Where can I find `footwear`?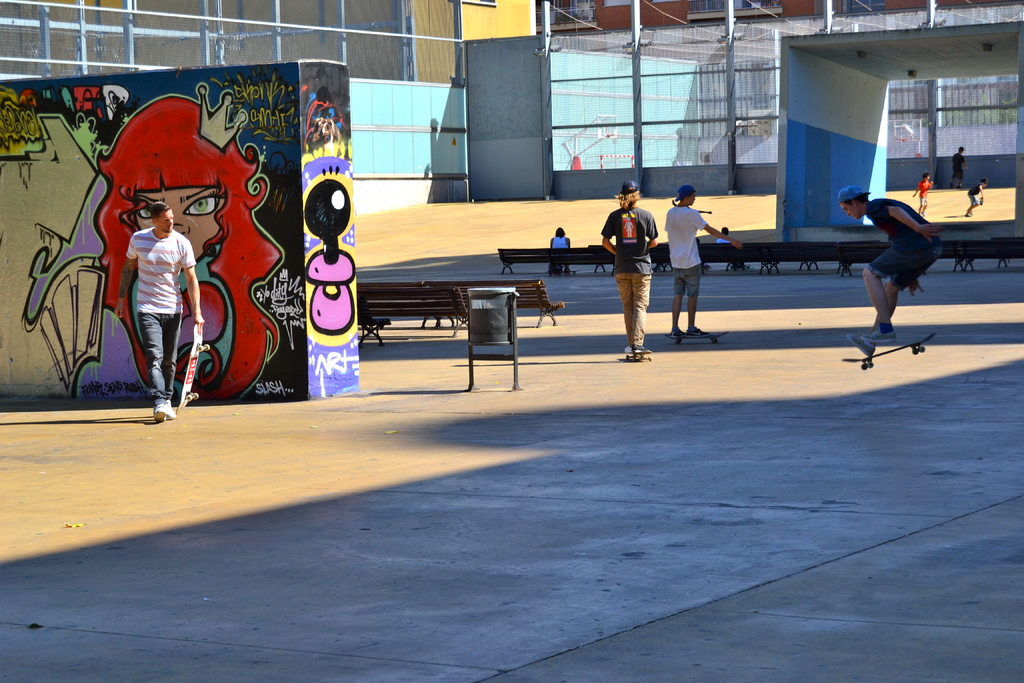
You can find it at l=847, t=336, r=877, b=358.
